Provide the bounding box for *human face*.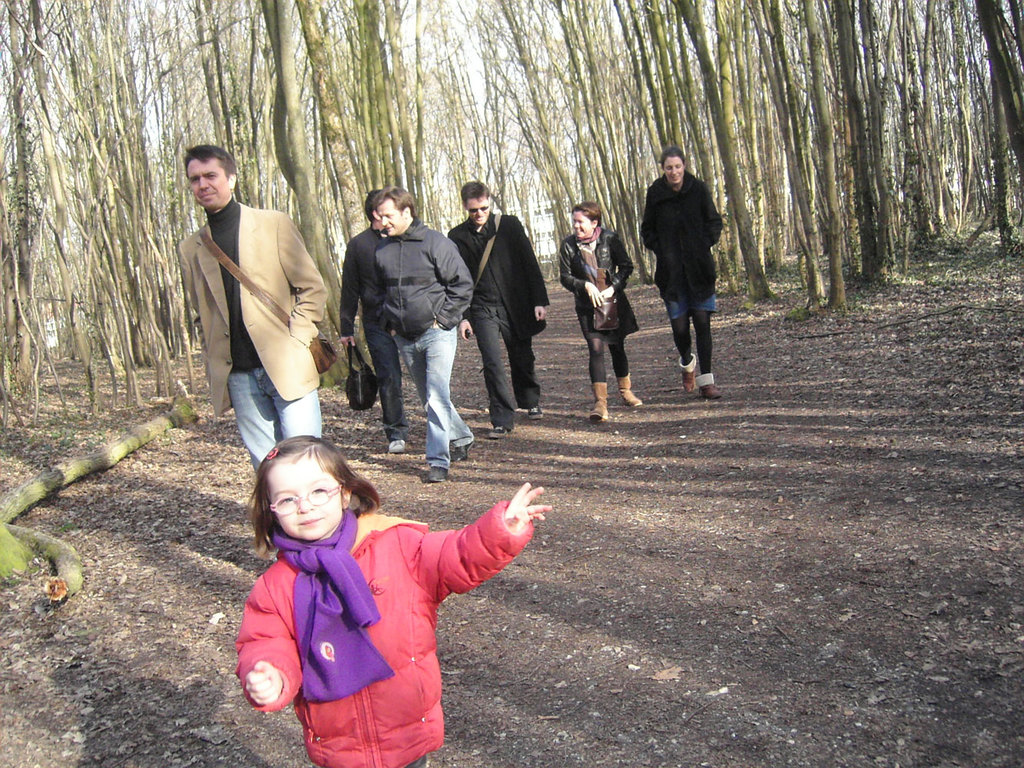
crop(575, 209, 592, 240).
